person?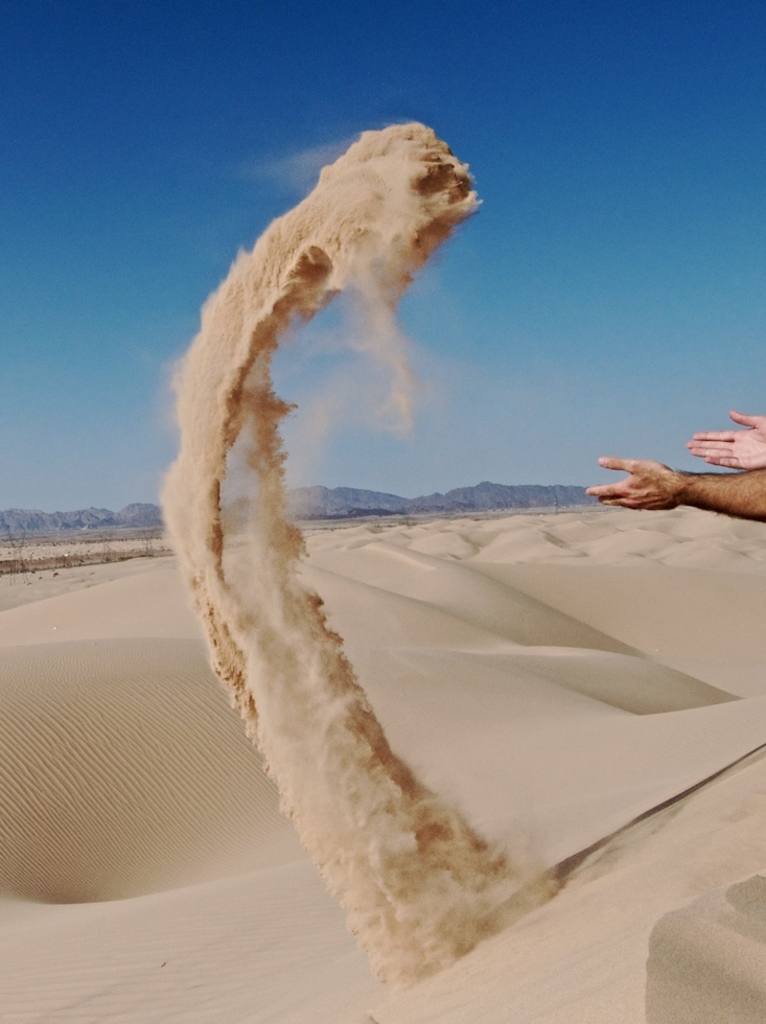
BBox(590, 409, 765, 523)
